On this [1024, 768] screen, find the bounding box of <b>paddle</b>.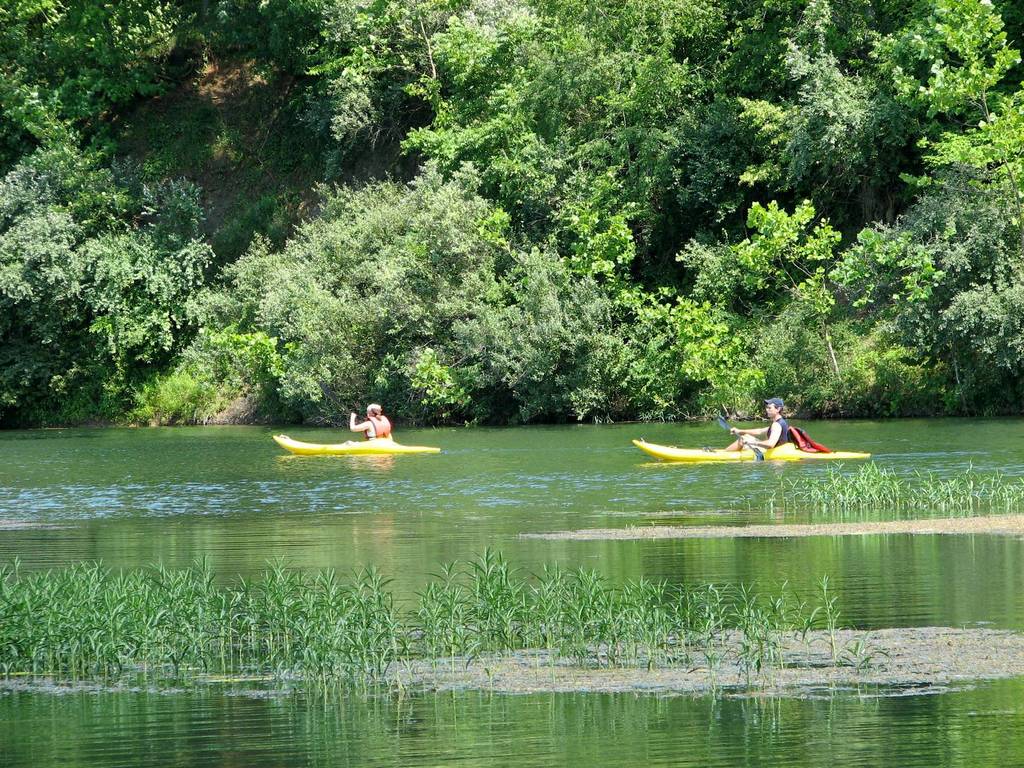
Bounding box: 713 414 767 460.
